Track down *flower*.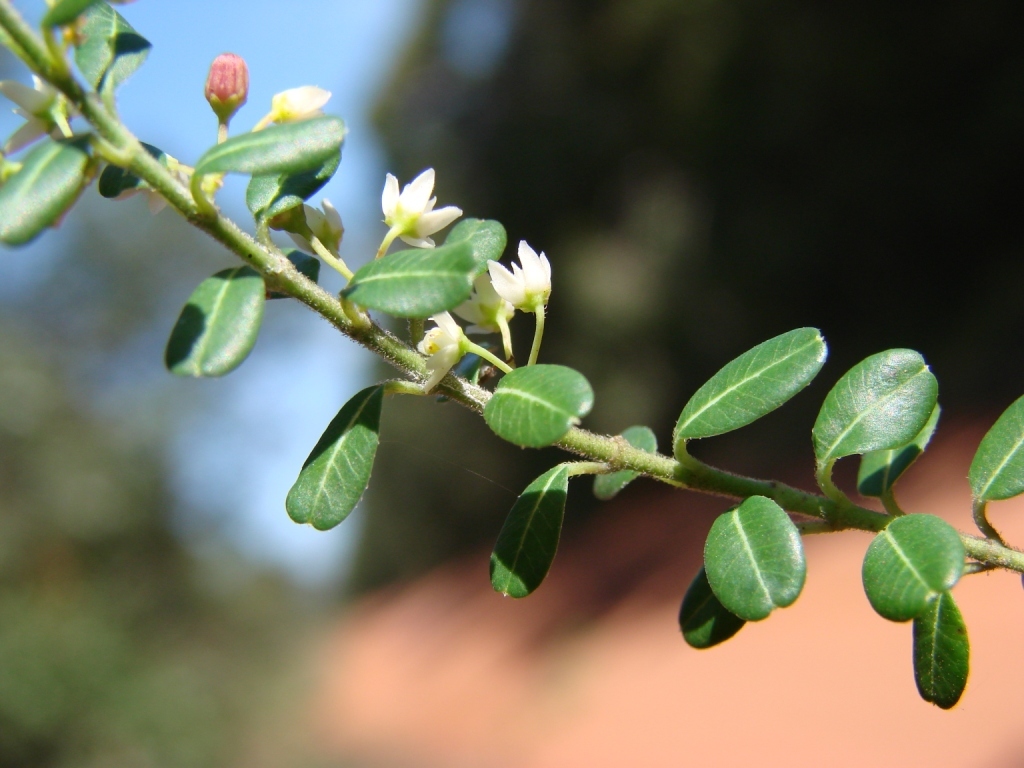
Tracked to rect(285, 196, 344, 257).
